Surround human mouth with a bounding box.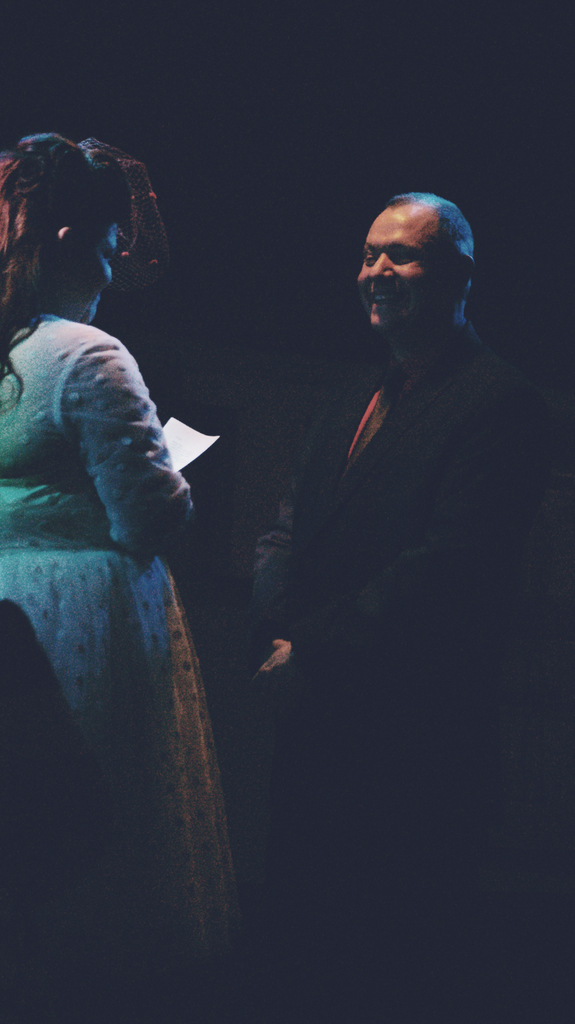
<bbox>368, 287, 407, 316</bbox>.
